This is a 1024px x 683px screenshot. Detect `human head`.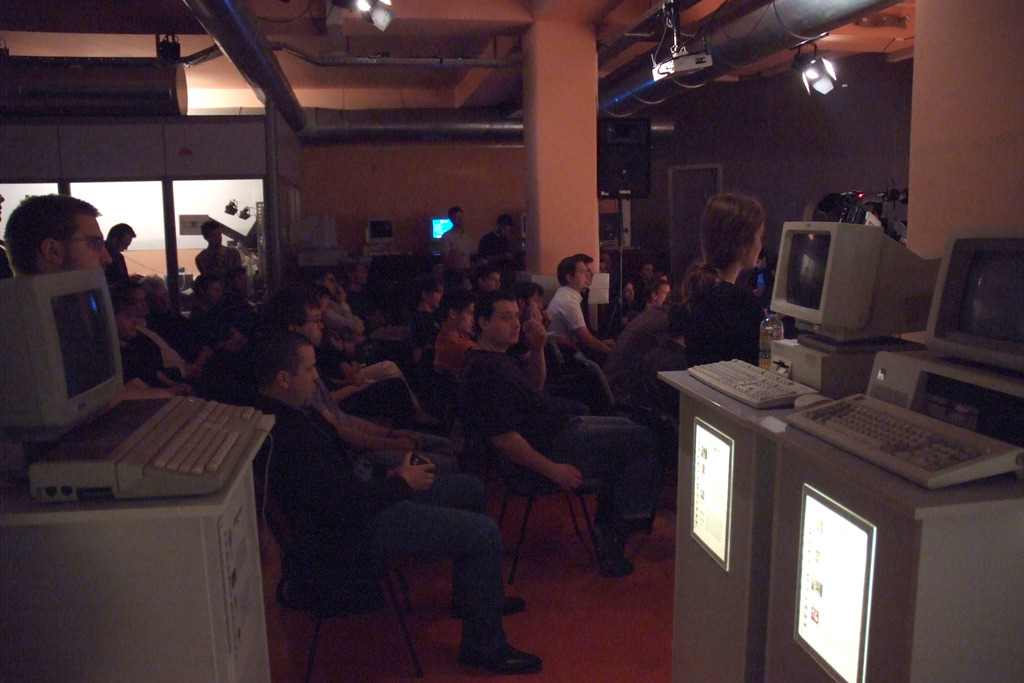
crop(700, 193, 766, 274).
